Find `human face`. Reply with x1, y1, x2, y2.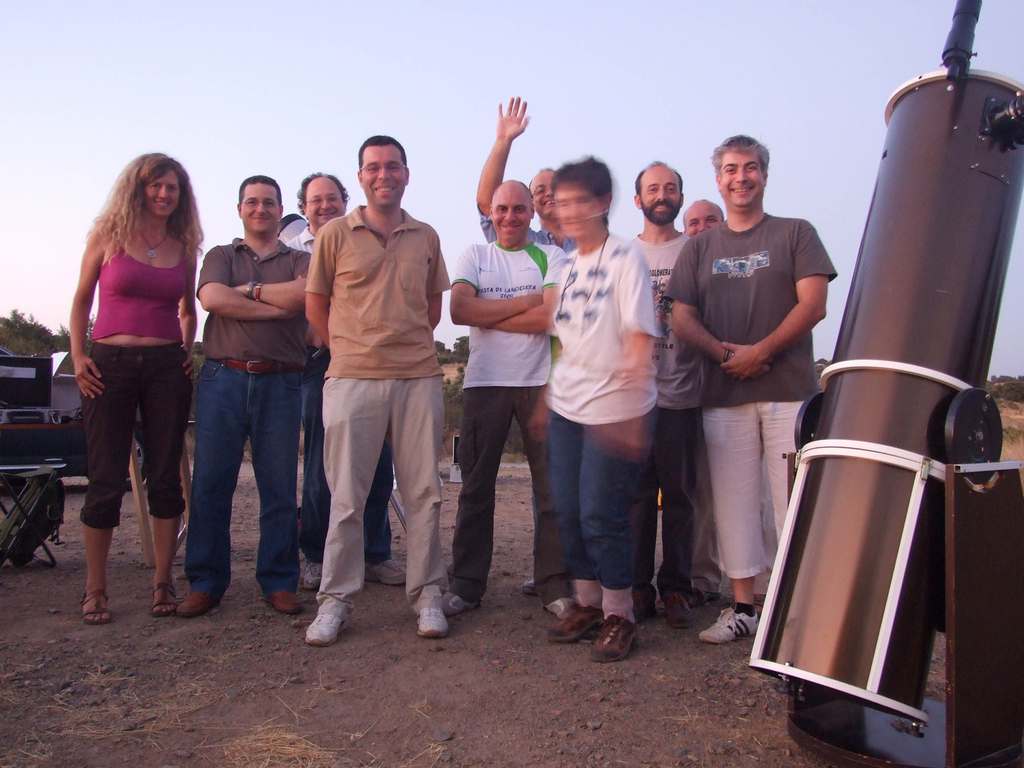
641, 165, 682, 219.
